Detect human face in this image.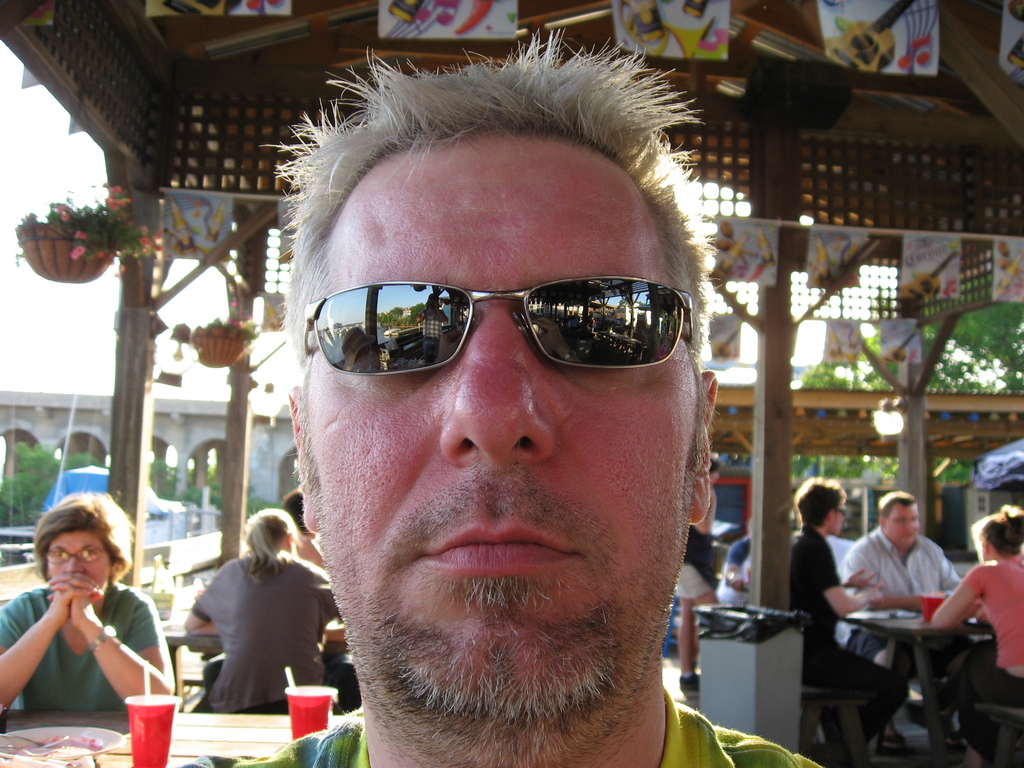
Detection: BBox(884, 503, 920, 550).
